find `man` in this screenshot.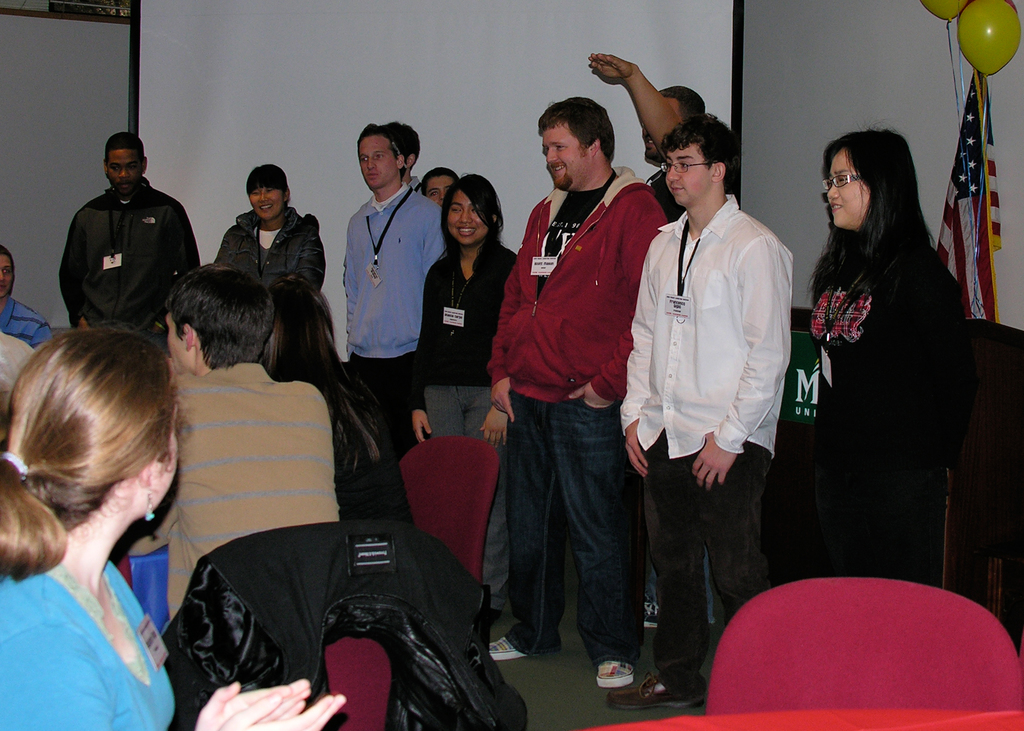
The bounding box for `man` is 54 128 211 348.
